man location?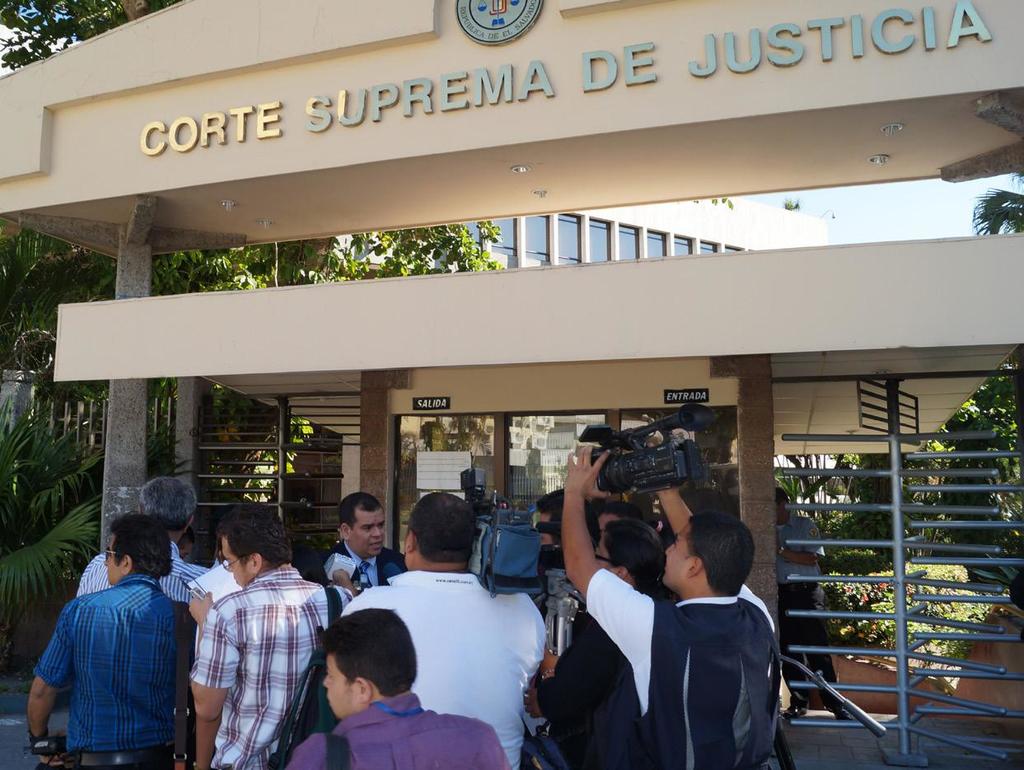
[x1=335, y1=492, x2=563, y2=768]
